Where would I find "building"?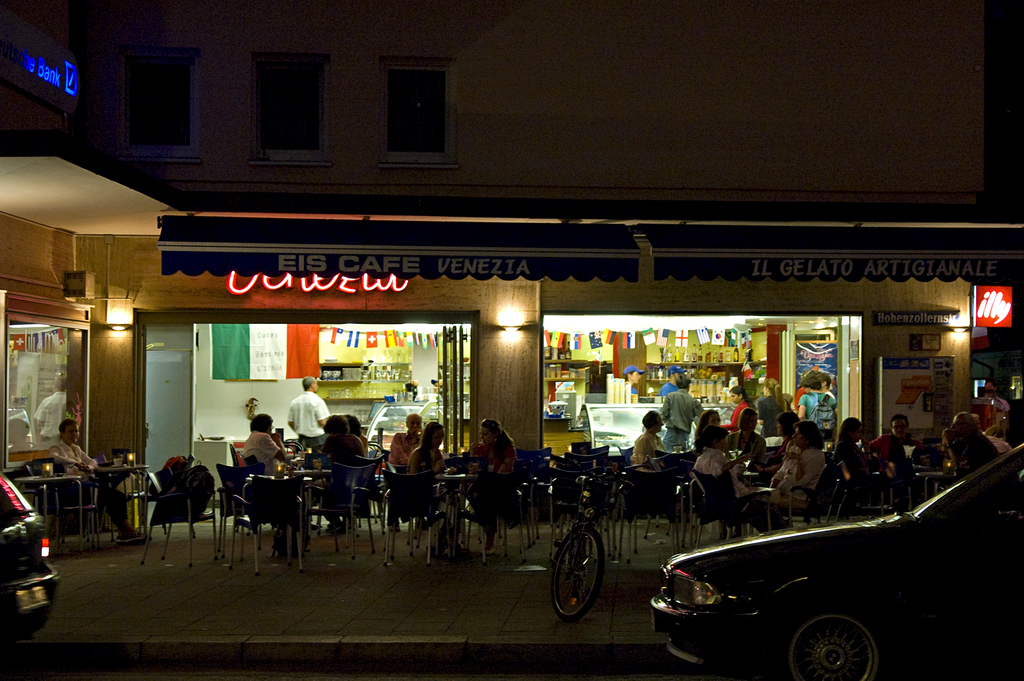
At <bbox>0, 0, 1023, 540</bbox>.
